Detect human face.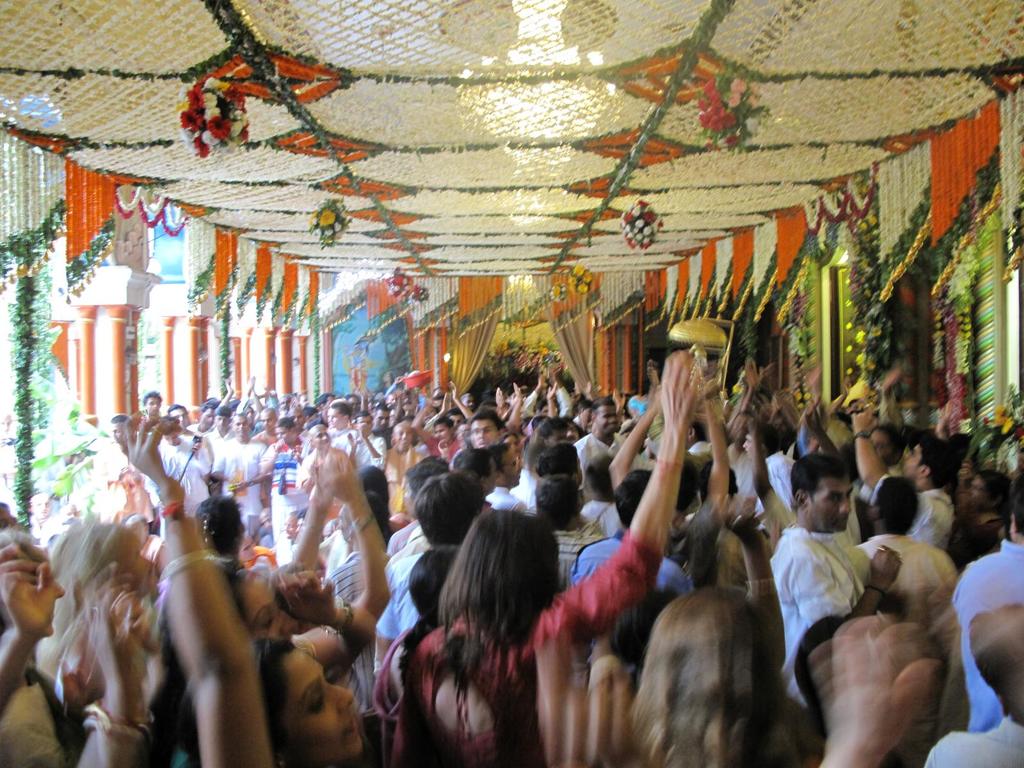
Detected at rect(395, 424, 415, 454).
